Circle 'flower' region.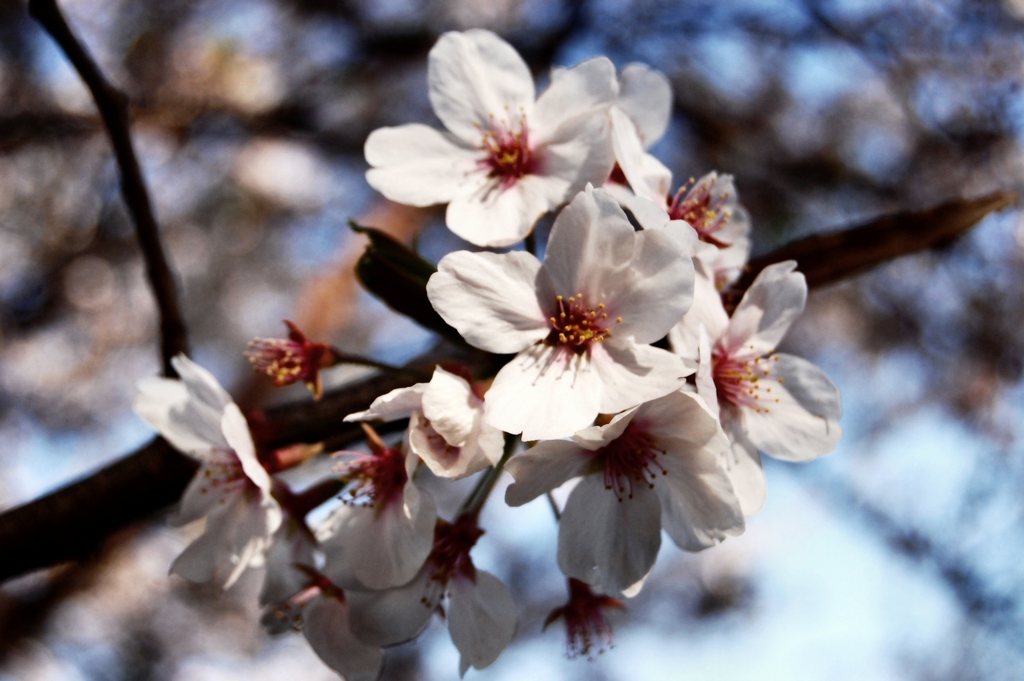
Region: x1=415 y1=183 x2=692 y2=451.
